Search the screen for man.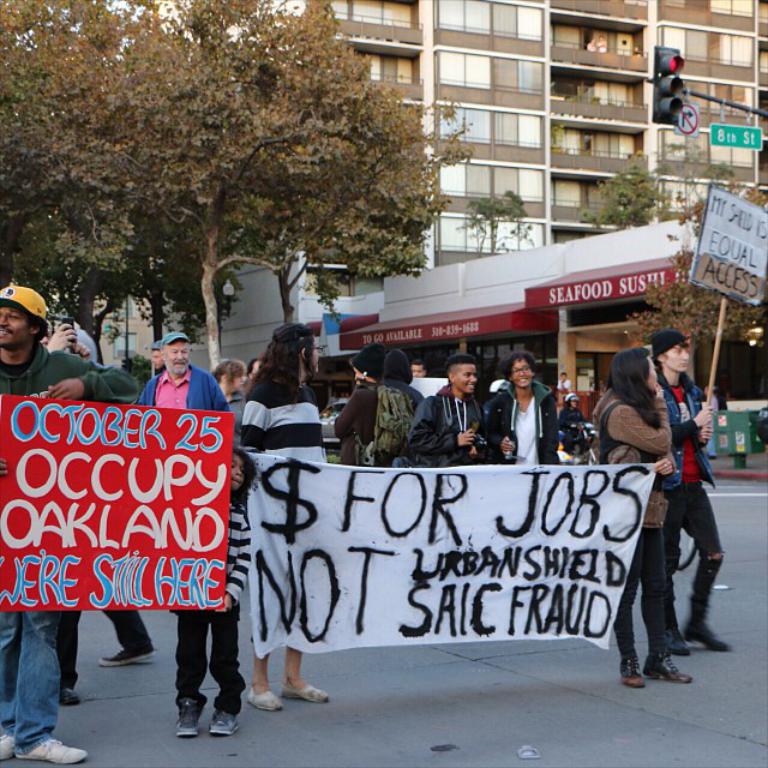
Found at 0/284/88/767.
